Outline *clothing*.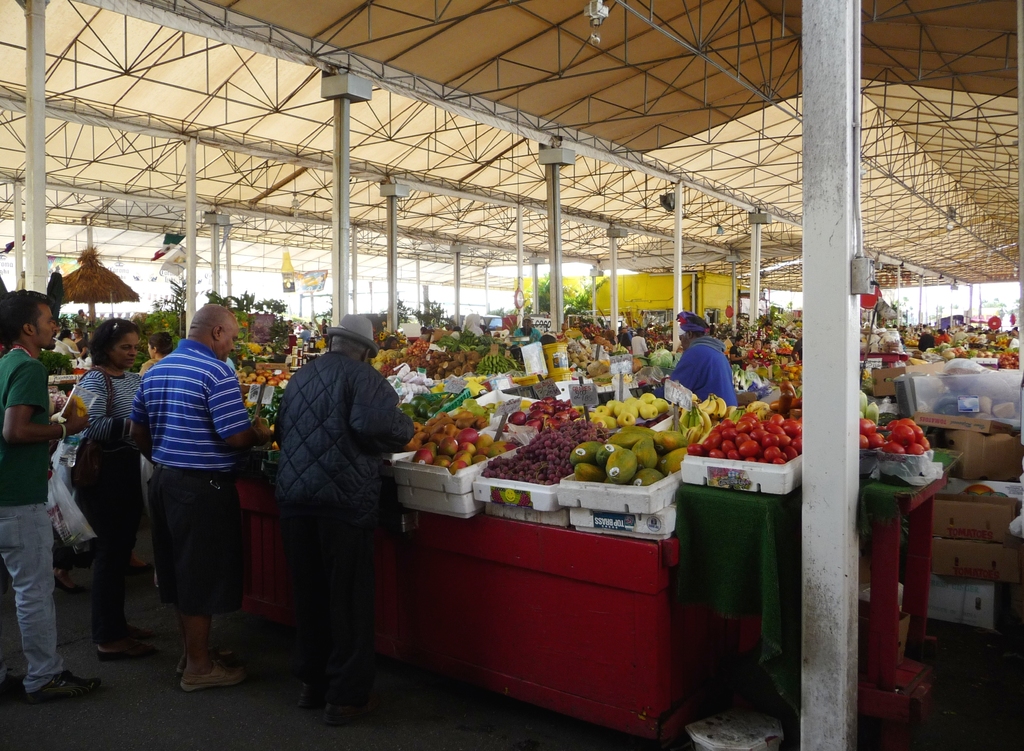
Outline: bbox=[127, 339, 252, 620].
